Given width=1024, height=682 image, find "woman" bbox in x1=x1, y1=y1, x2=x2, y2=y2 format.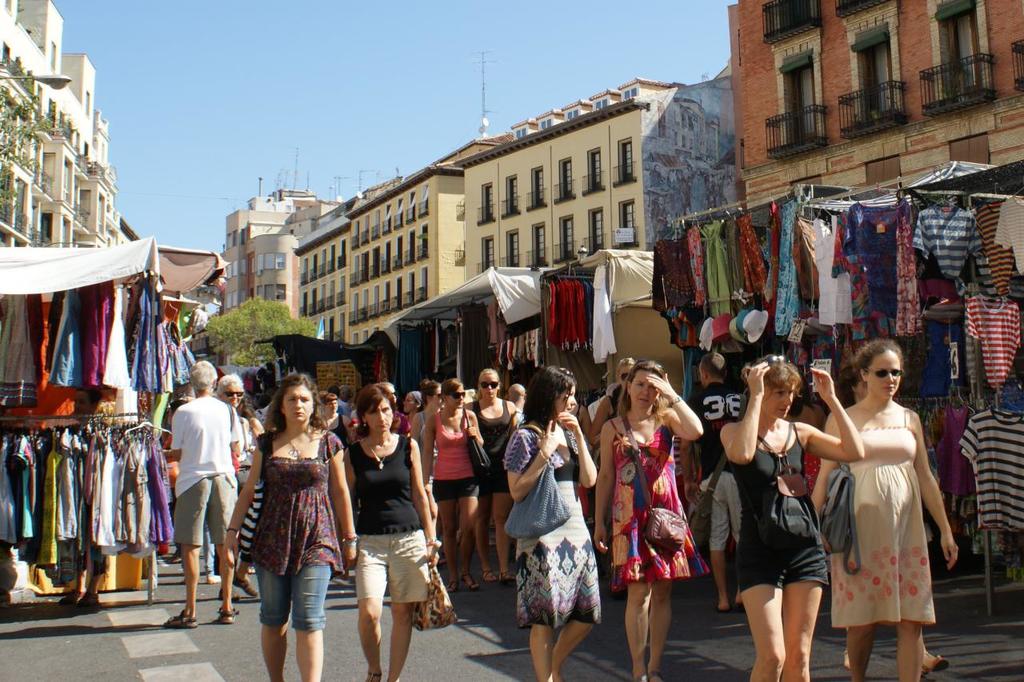
x1=408, y1=371, x2=445, y2=482.
